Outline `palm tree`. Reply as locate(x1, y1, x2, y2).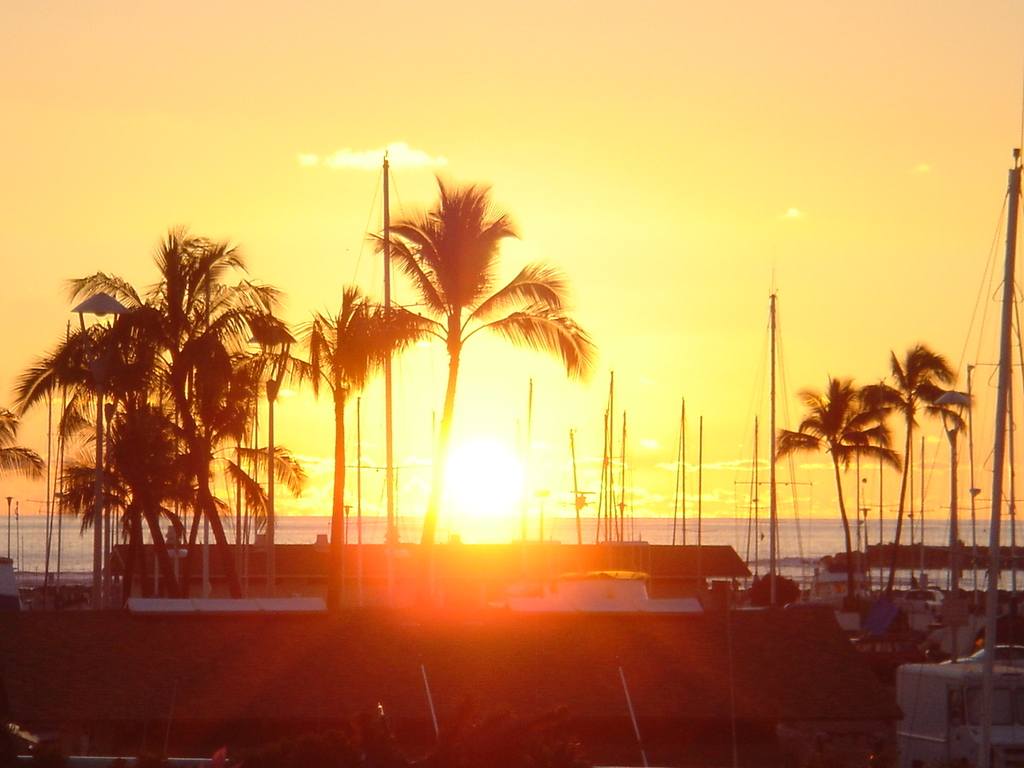
locate(49, 422, 158, 558).
